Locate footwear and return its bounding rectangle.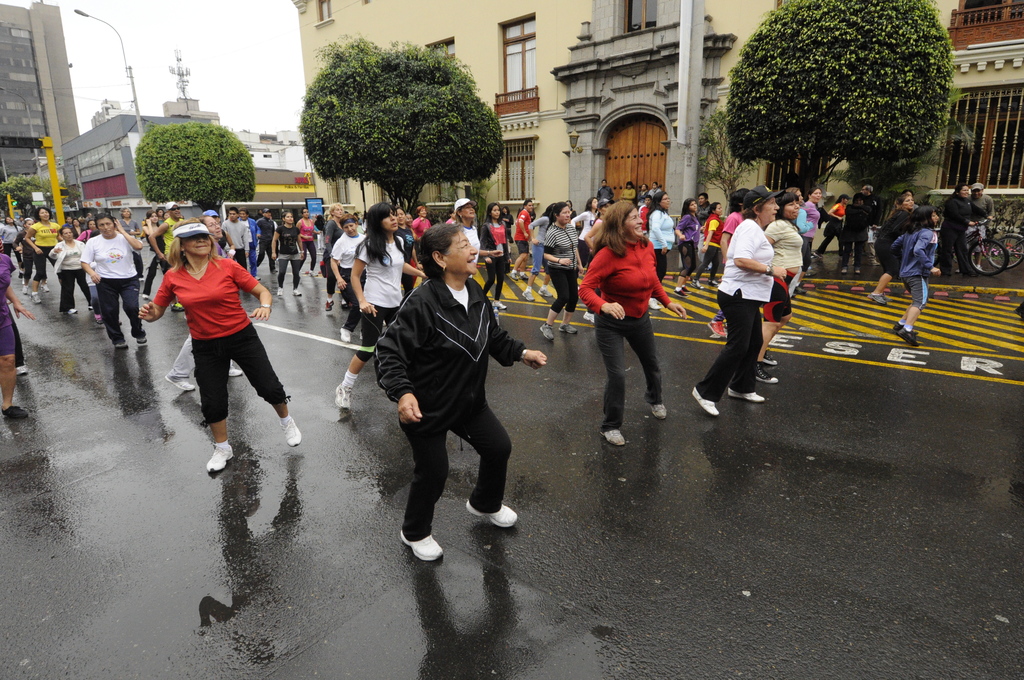
685:285:690:293.
